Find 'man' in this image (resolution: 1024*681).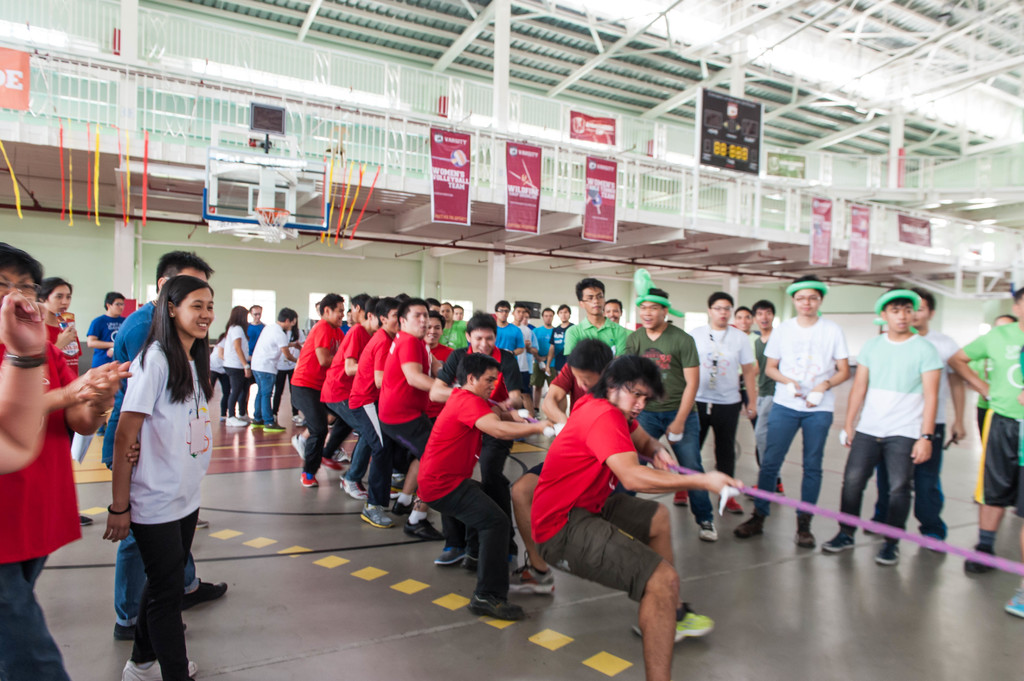
620, 286, 715, 543.
